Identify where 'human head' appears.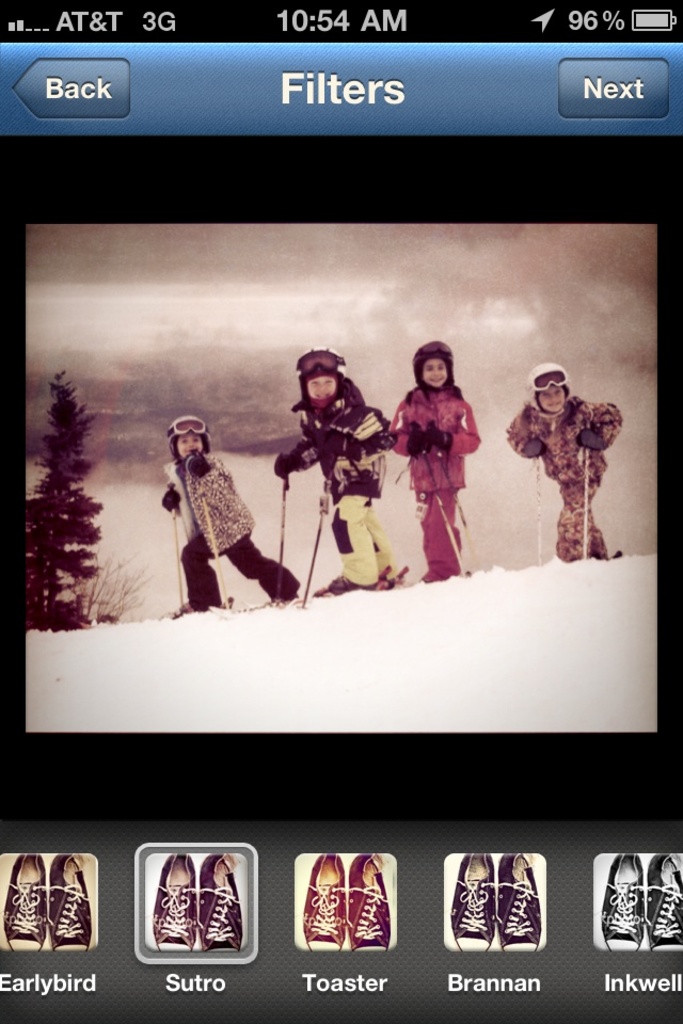
Appears at 298 354 344 409.
